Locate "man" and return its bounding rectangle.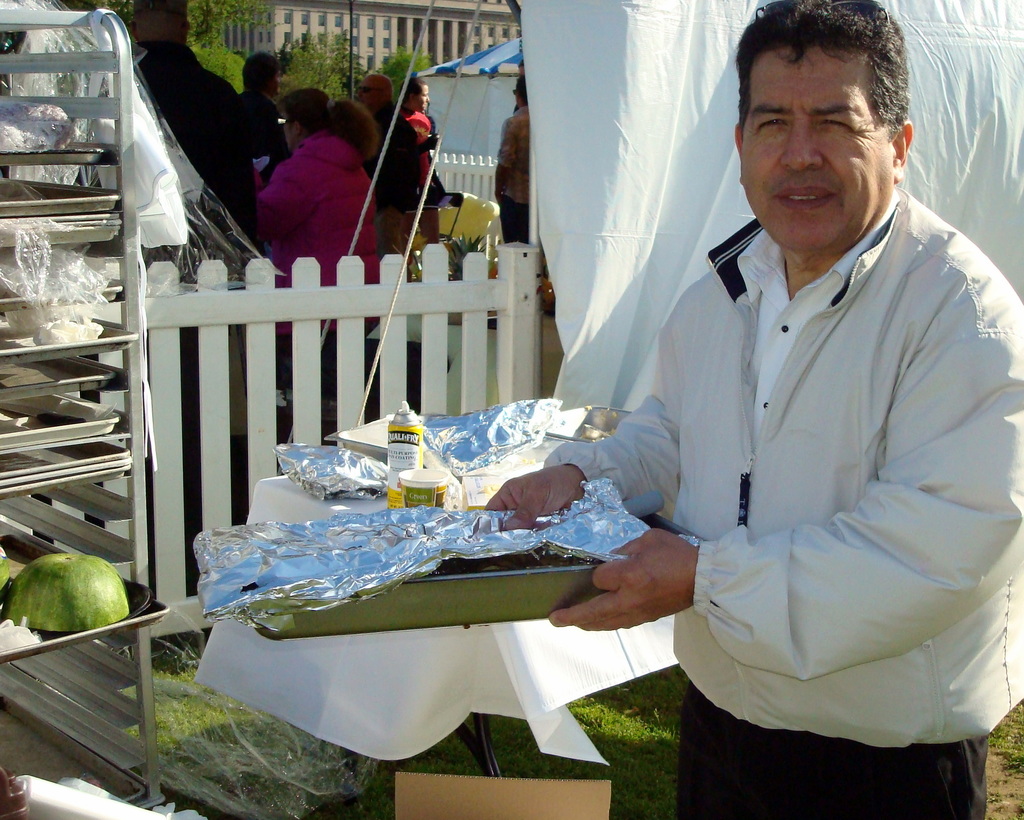
x1=121, y1=0, x2=271, y2=261.
